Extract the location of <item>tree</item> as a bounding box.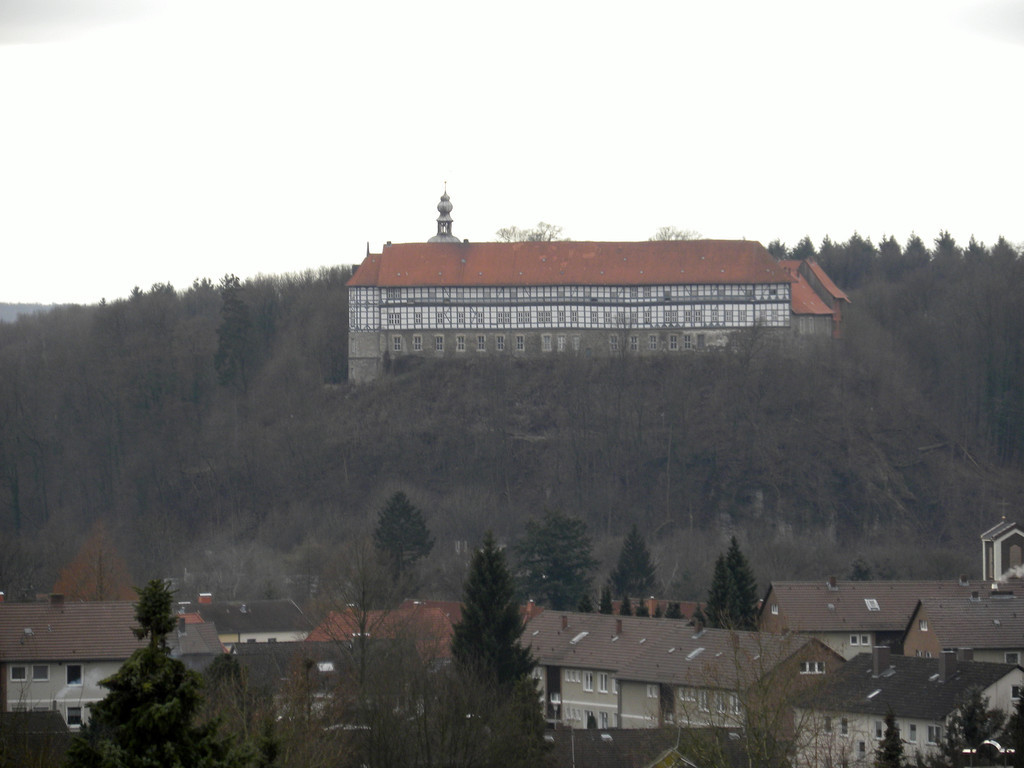
666,600,851,767.
